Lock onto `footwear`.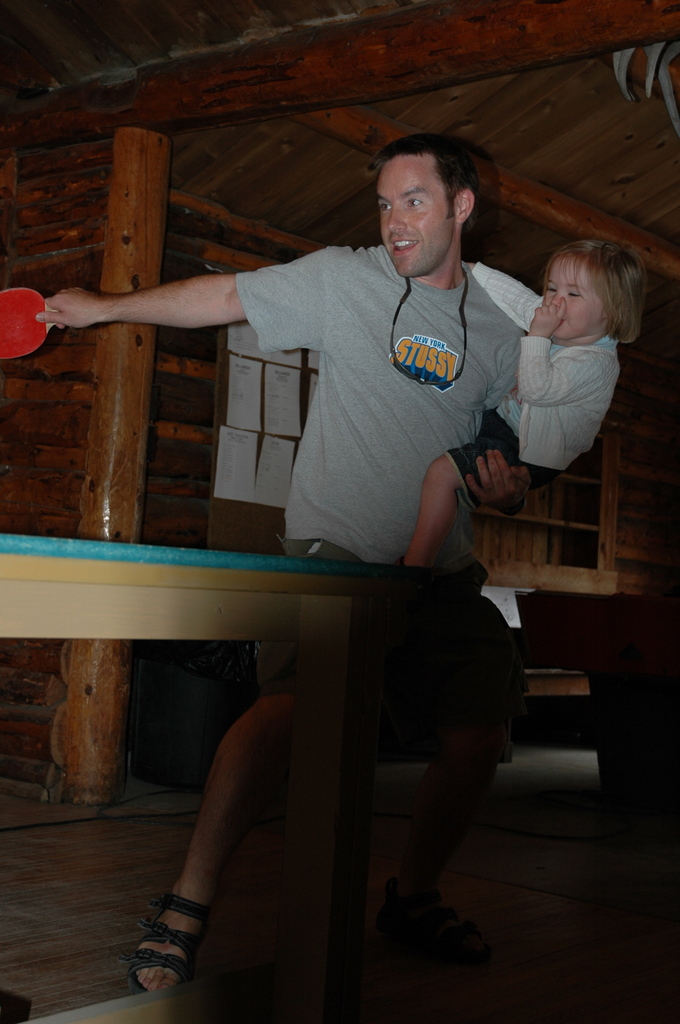
Locked: l=118, t=890, r=202, b=998.
